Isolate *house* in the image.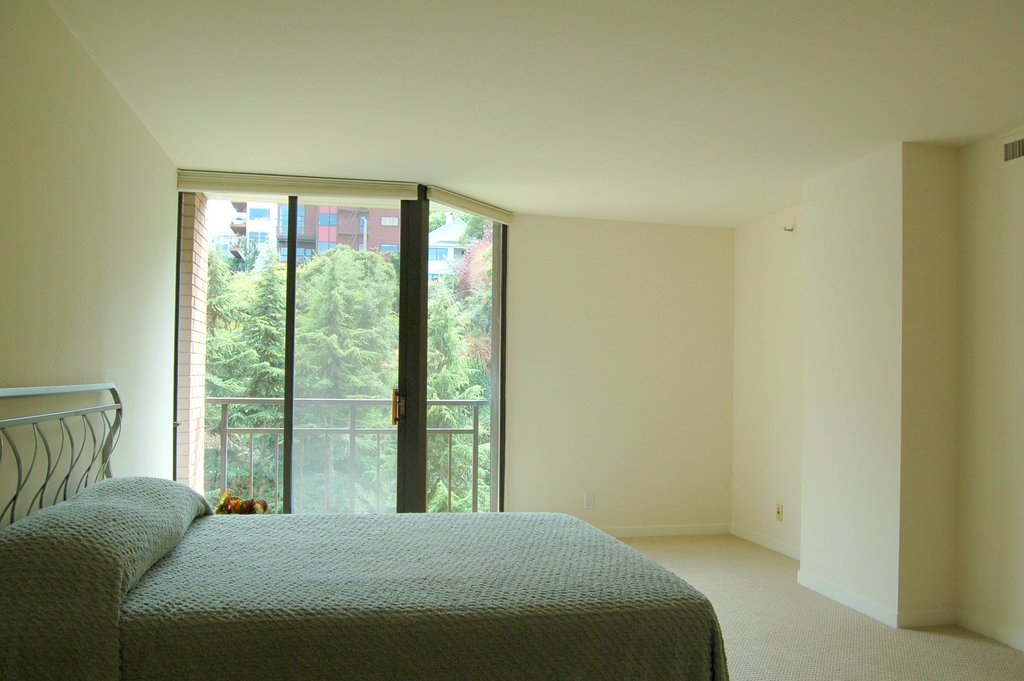
Isolated region: Rect(1, 0, 1023, 680).
